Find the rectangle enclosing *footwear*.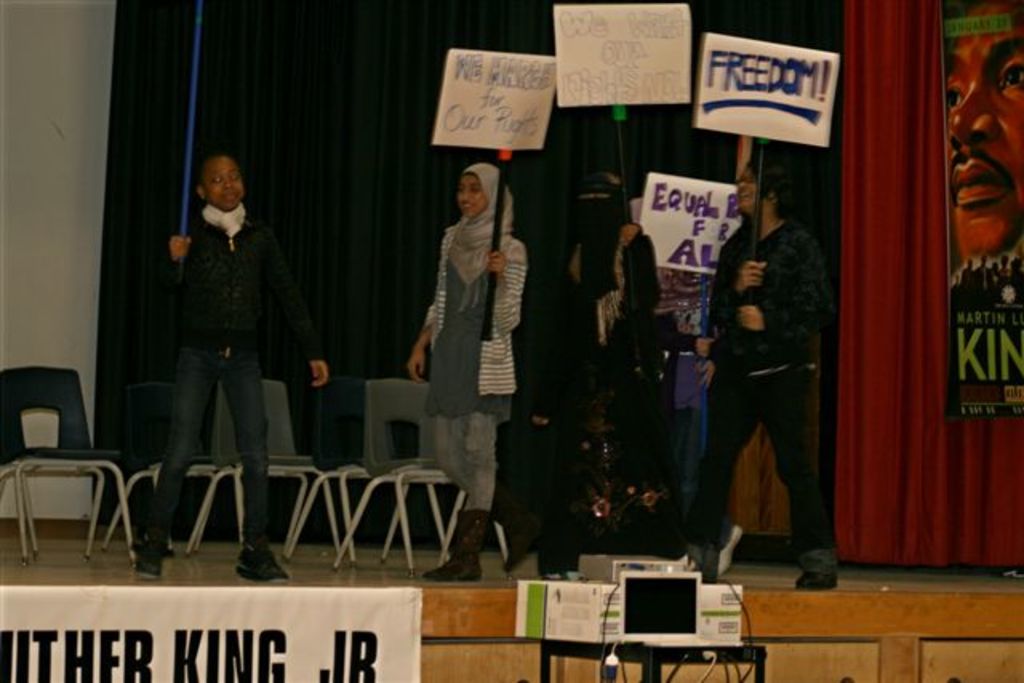
bbox(678, 537, 720, 582).
